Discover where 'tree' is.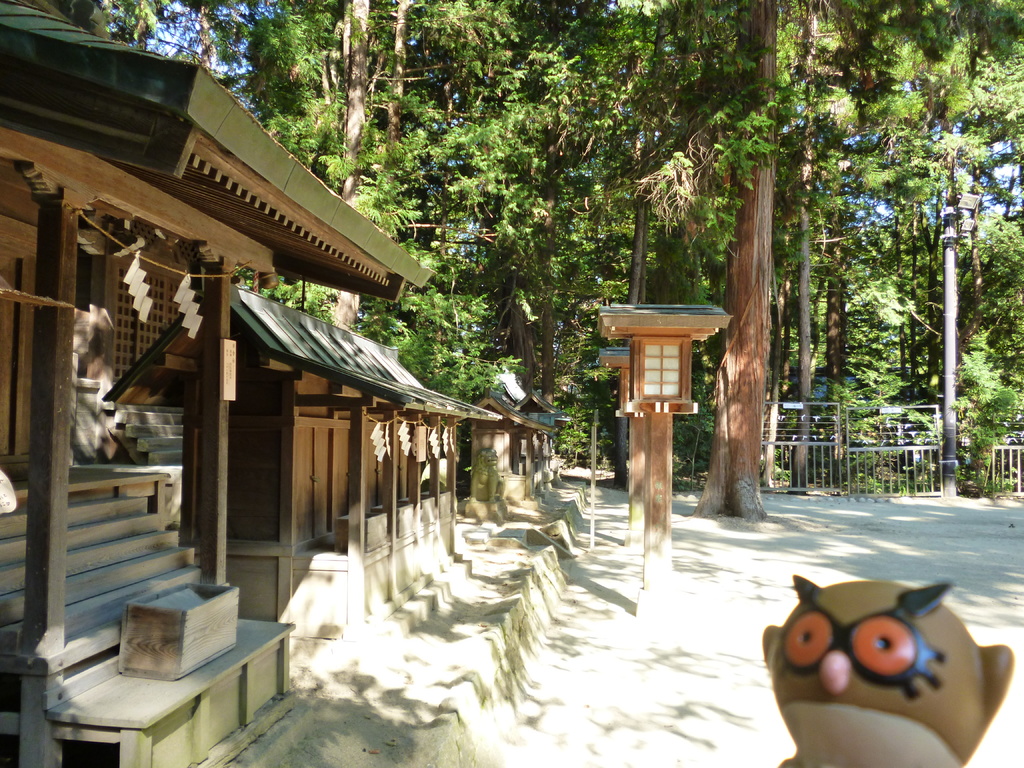
Discovered at Rect(525, 0, 636, 383).
